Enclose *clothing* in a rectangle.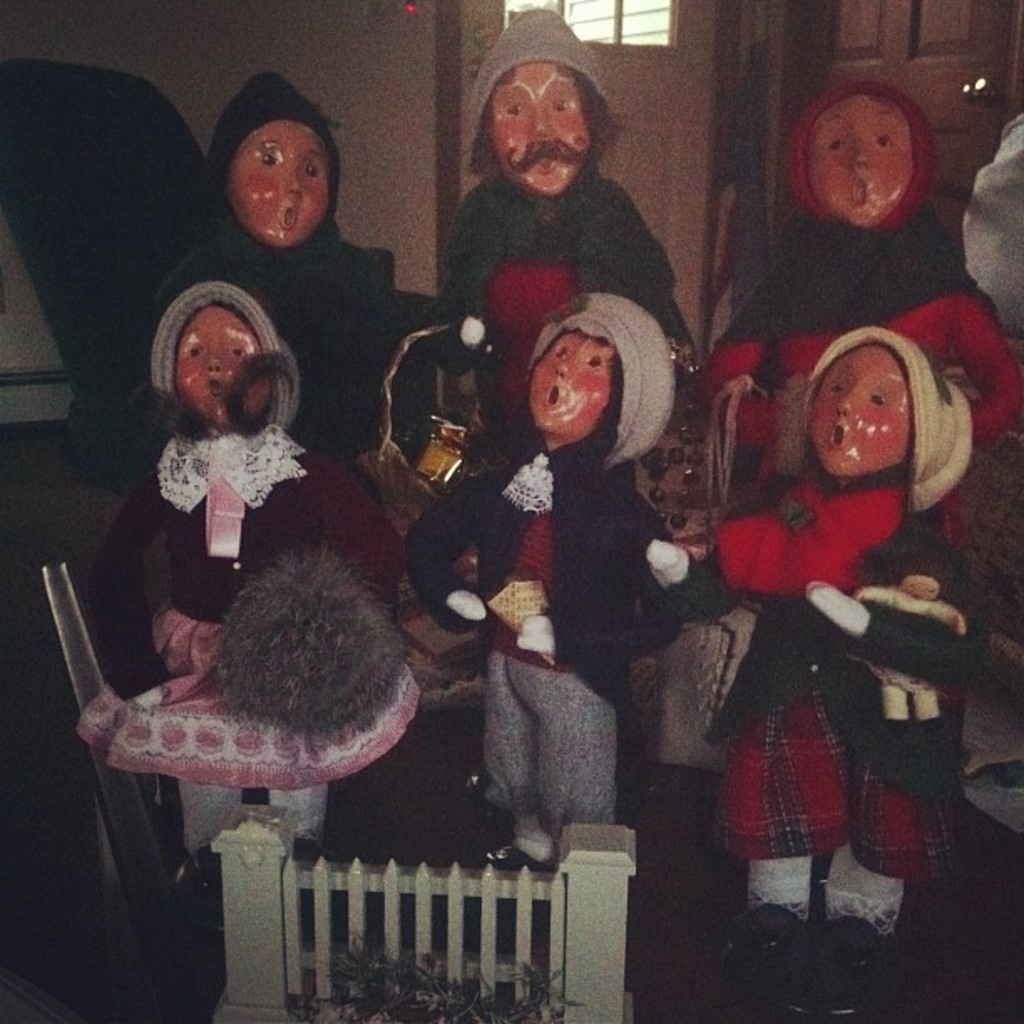
[left=706, top=234, right=1022, bottom=452].
